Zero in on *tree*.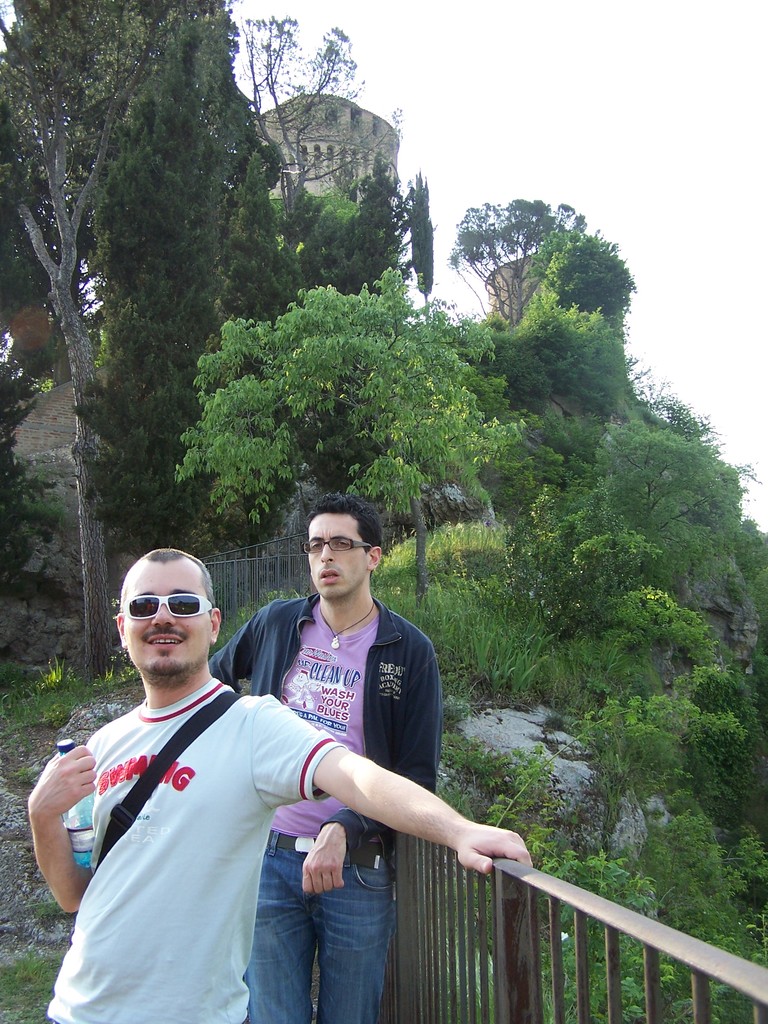
Zeroed in: [2, 53, 72, 328].
